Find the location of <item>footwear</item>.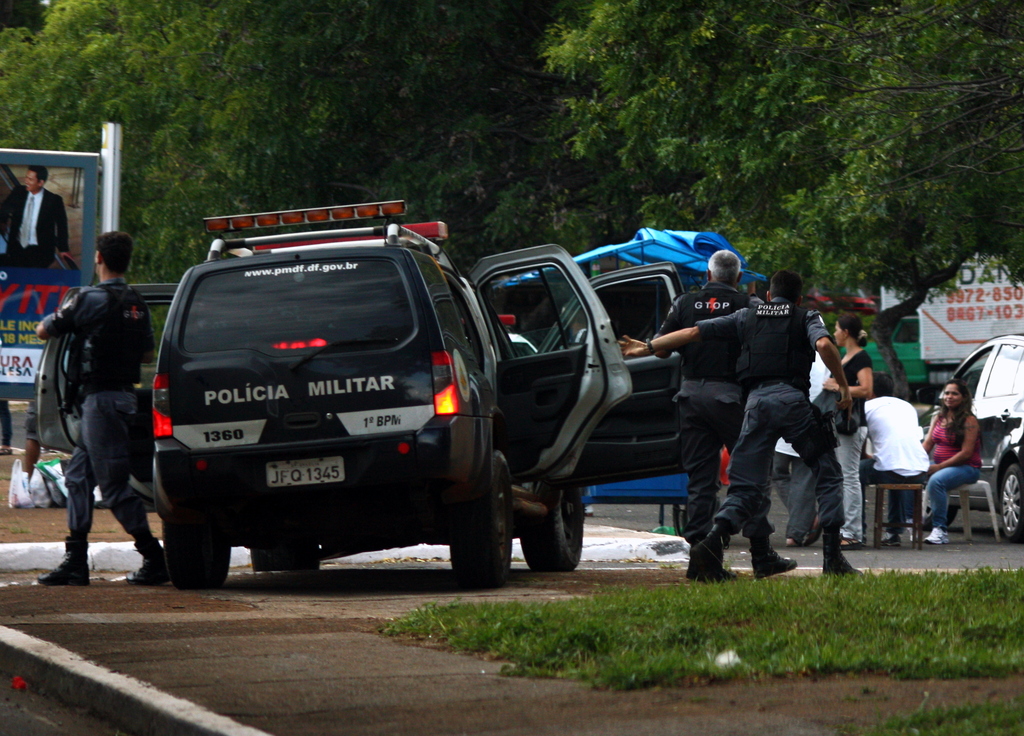
Location: [921, 523, 950, 546].
